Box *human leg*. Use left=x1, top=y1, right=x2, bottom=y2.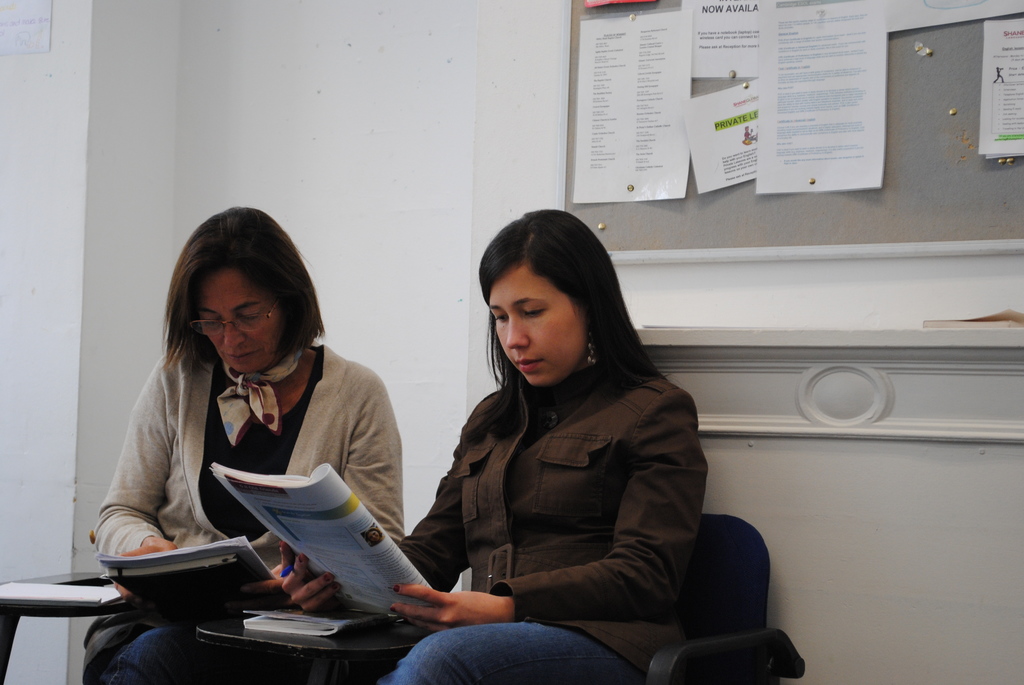
left=380, top=622, right=645, bottom=684.
